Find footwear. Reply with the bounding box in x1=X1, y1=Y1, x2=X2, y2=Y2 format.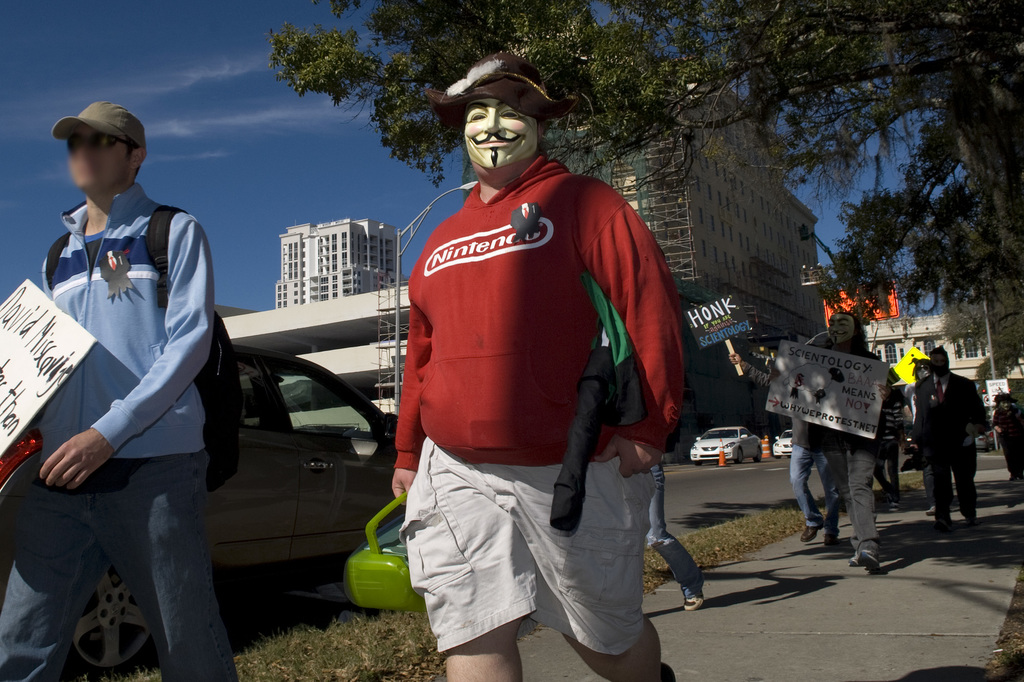
x1=851, y1=551, x2=883, y2=575.
